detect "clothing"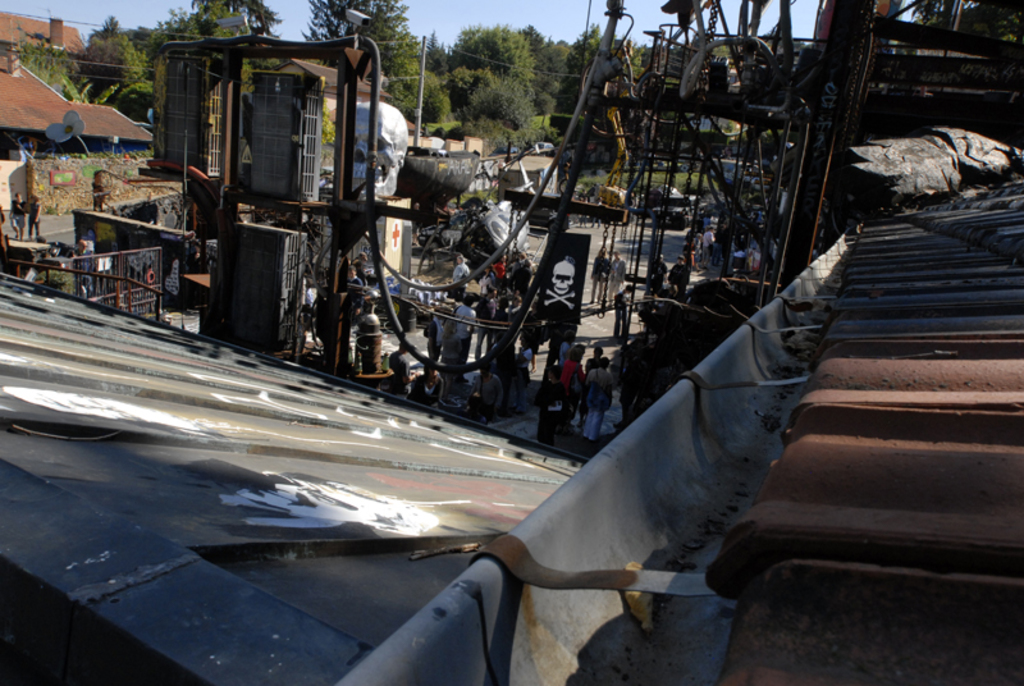
x1=668 y1=265 x2=687 y2=298
